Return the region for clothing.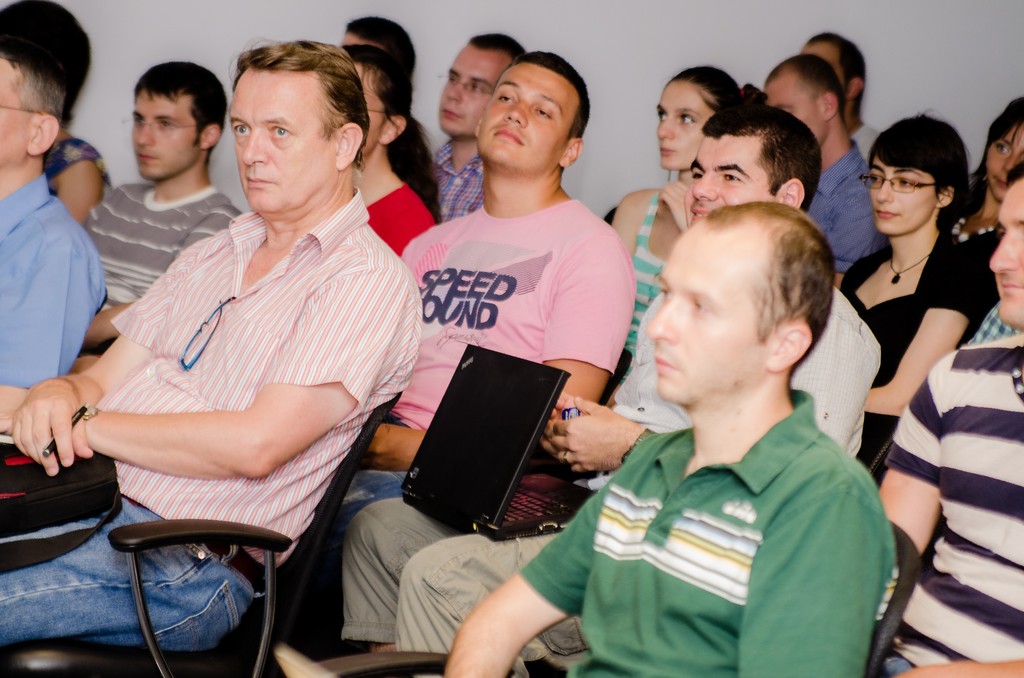
BBox(806, 135, 888, 273).
